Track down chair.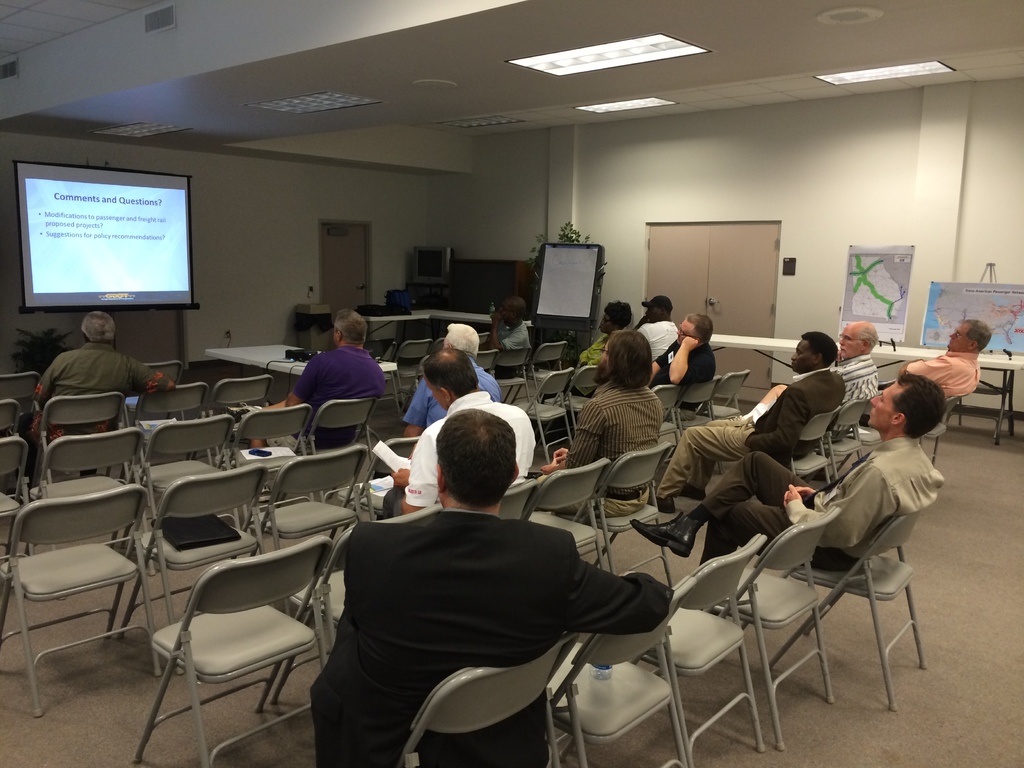
Tracked to <bbox>703, 505, 837, 751</bbox>.
